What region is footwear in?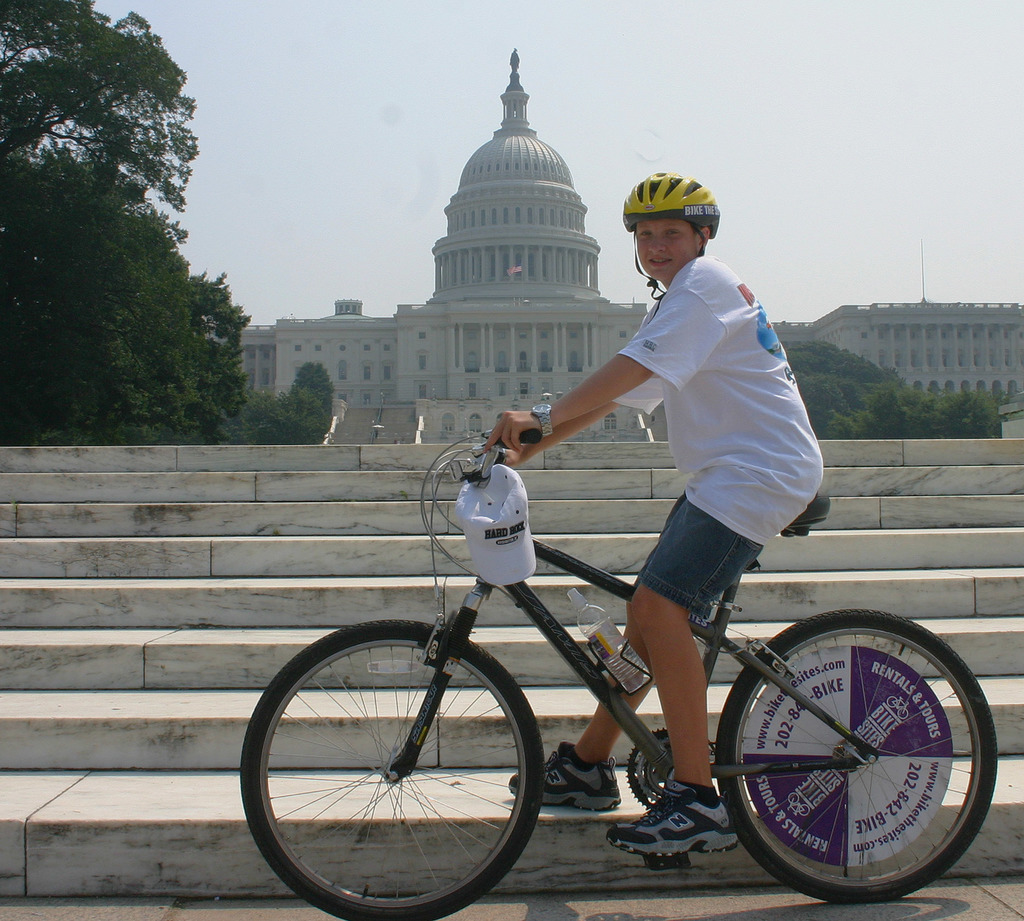
select_region(606, 780, 732, 851).
